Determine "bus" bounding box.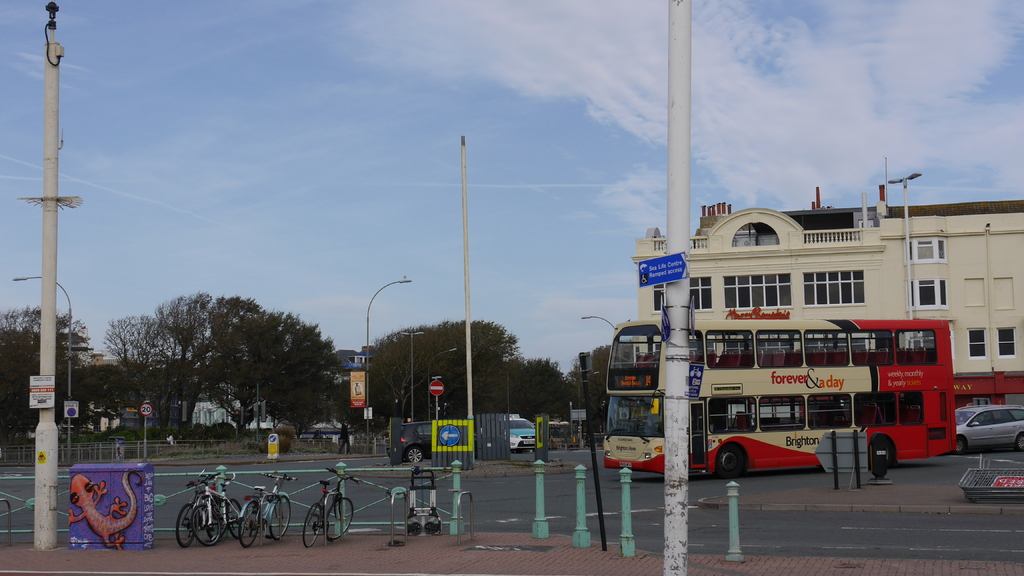
Determined: x1=598, y1=316, x2=960, y2=481.
